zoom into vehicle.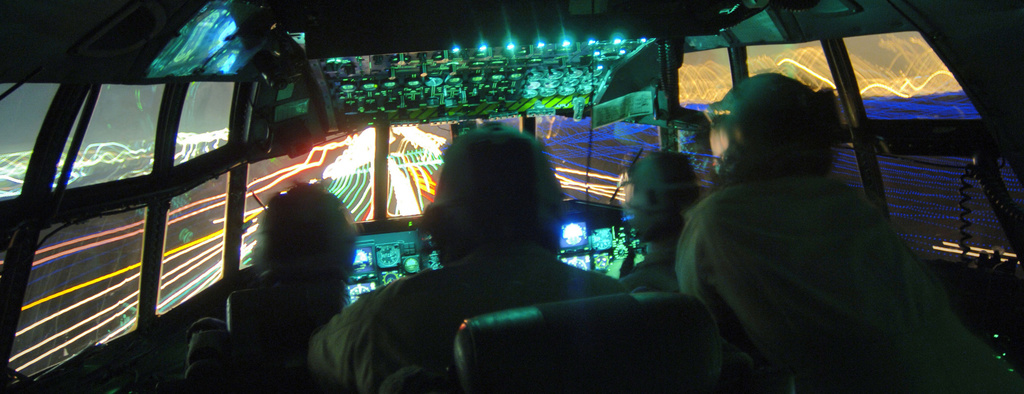
Zoom target: 0 0 1023 393.
